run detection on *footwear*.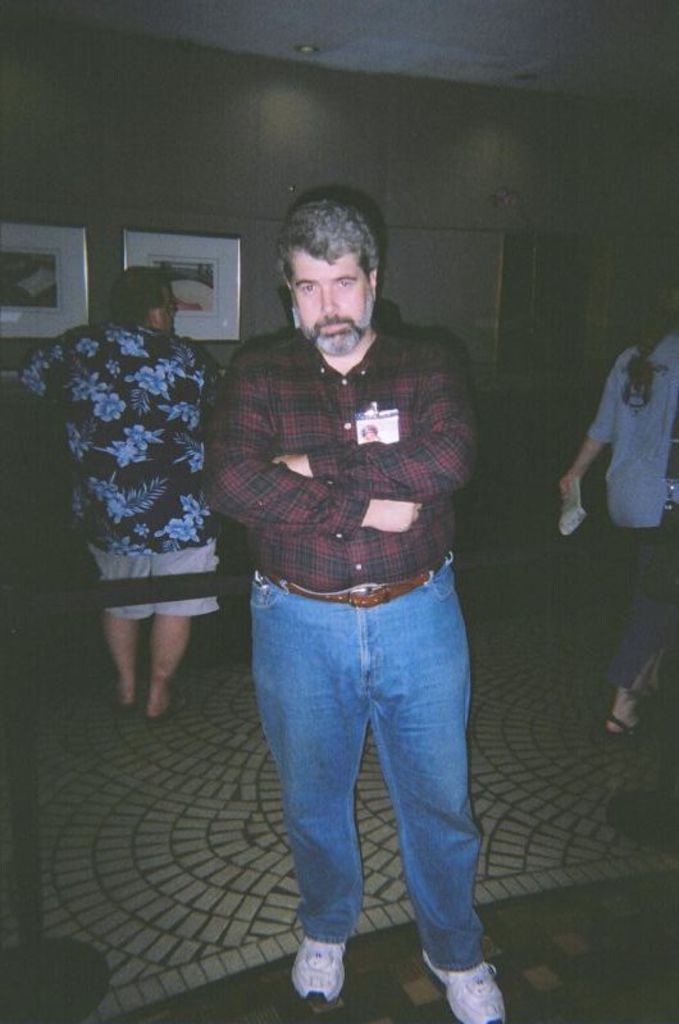
Result: 611/711/657/739.
